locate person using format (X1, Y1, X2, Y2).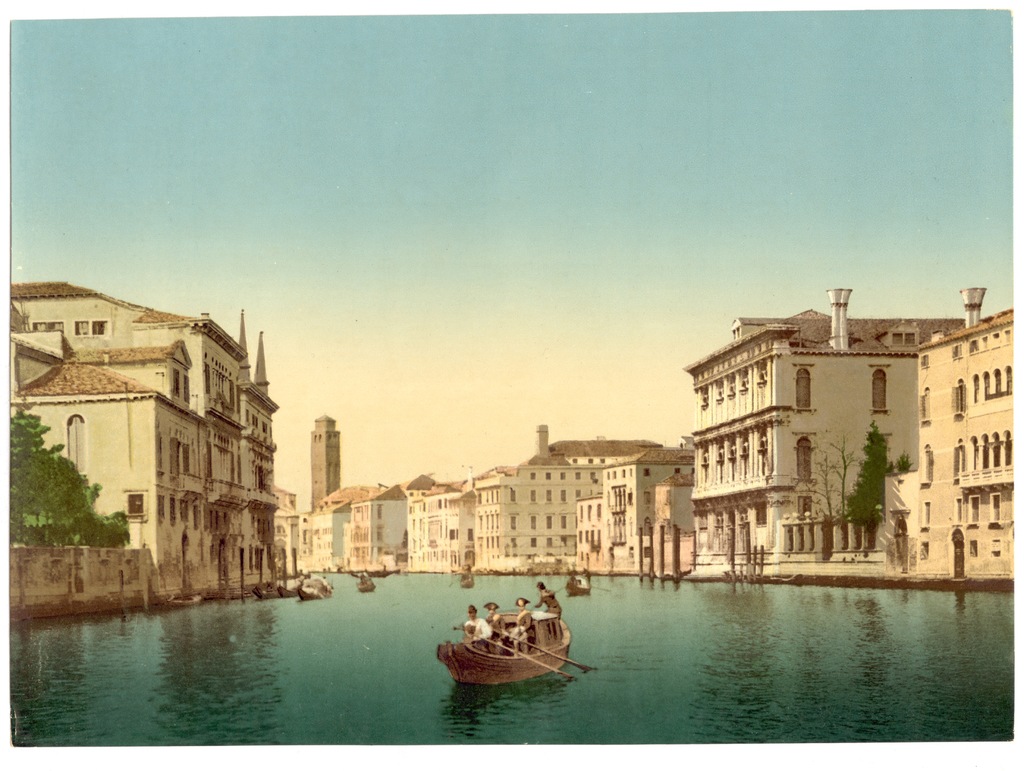
(531, 580, 562, 623).
